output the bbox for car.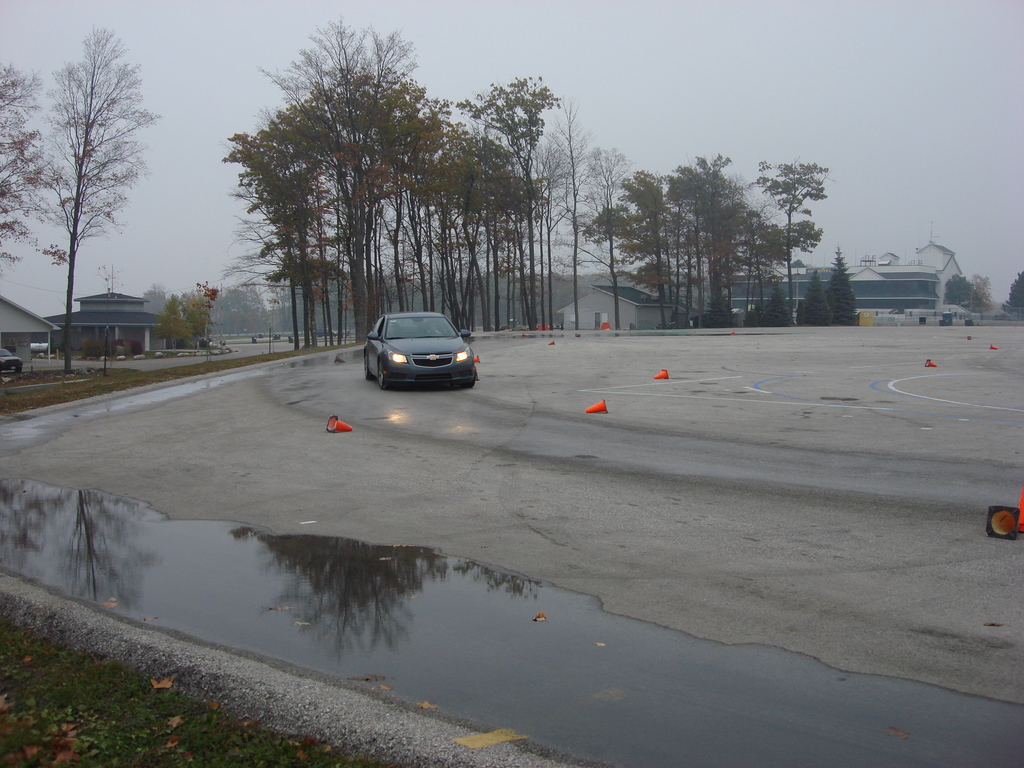
box(365, 304, 478, 390).
